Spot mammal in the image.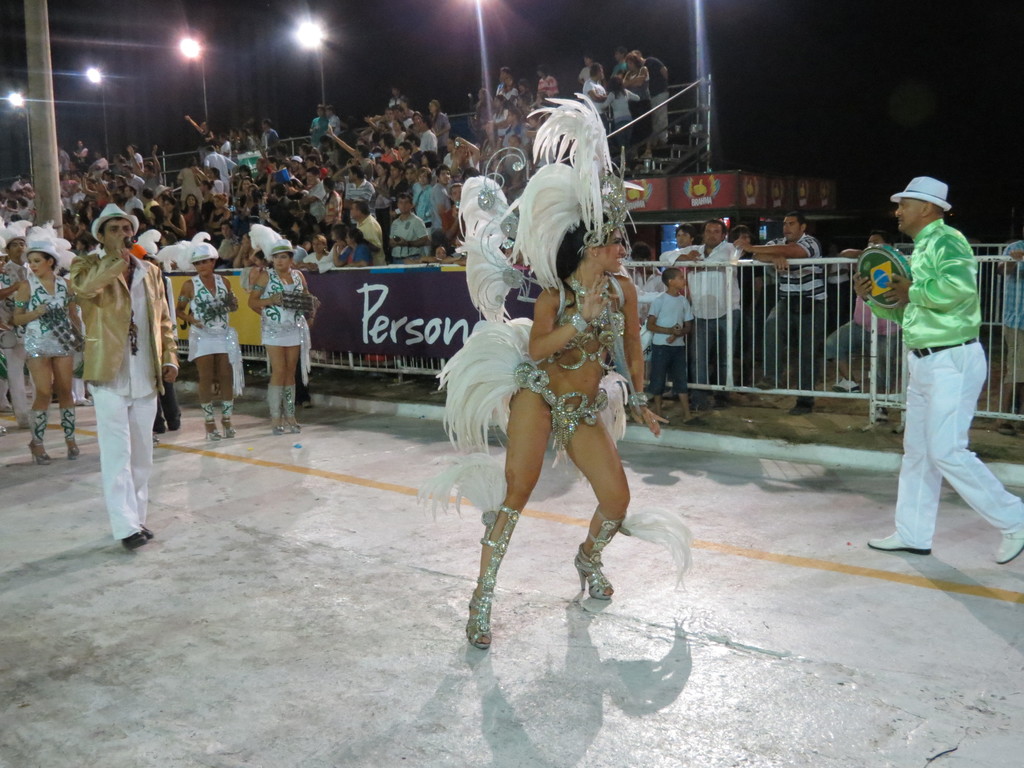
mammal found at (left=733, top=212, right=827, bottom=419).
